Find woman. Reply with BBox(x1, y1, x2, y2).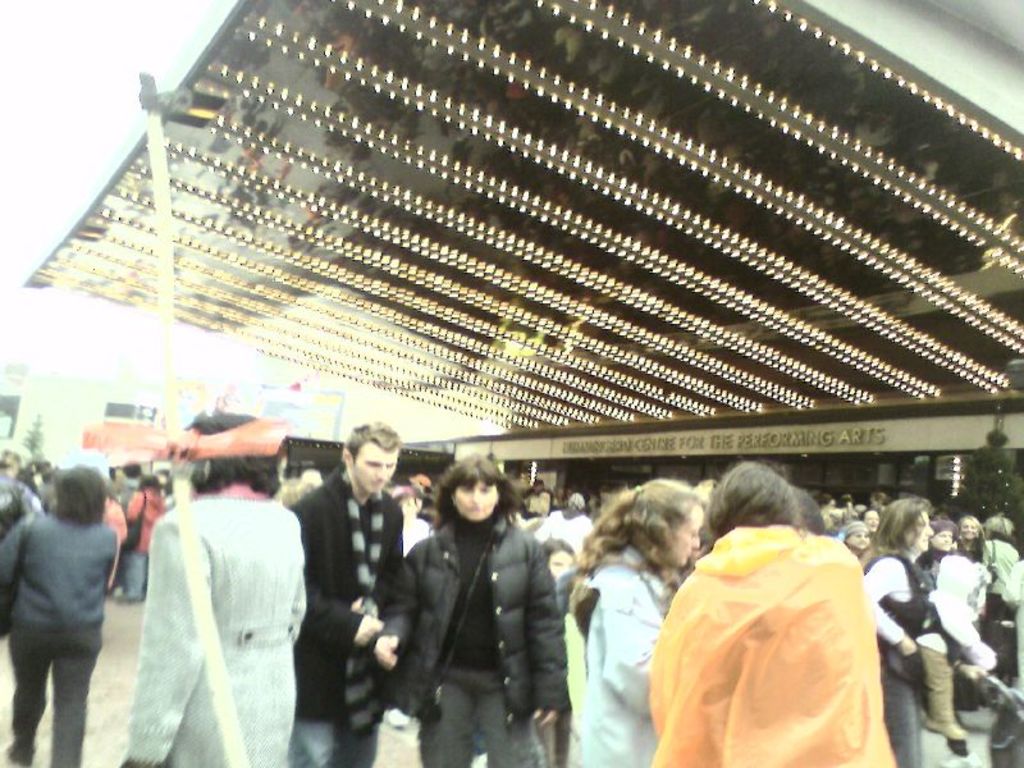
BBox(116, 411, 305, 767).
